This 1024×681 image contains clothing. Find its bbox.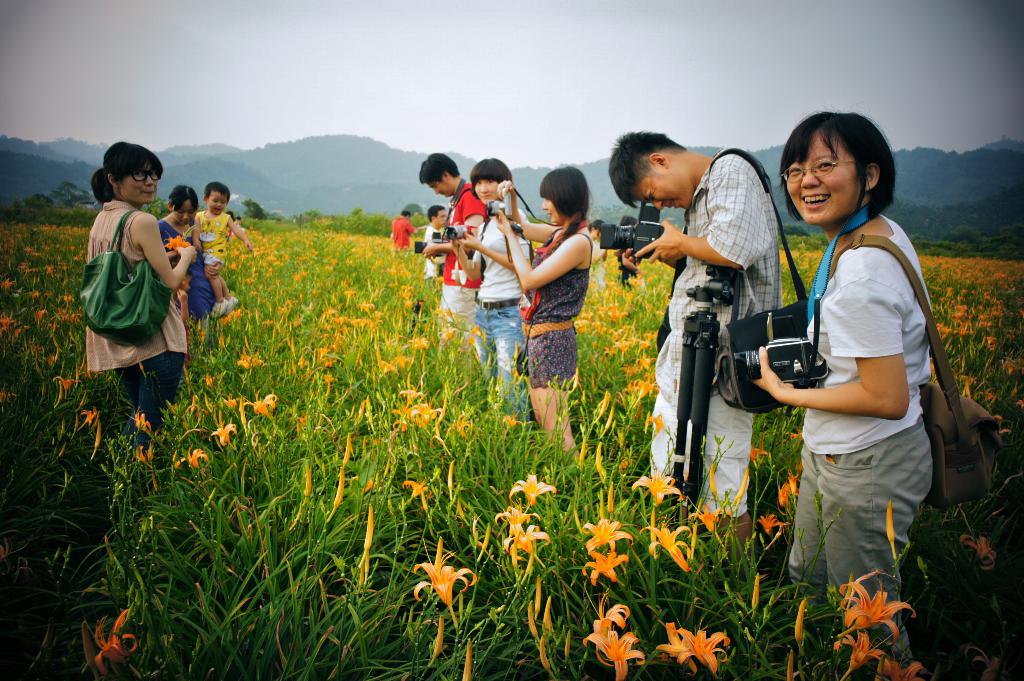
bbox=[86, 200, 186, 467].
